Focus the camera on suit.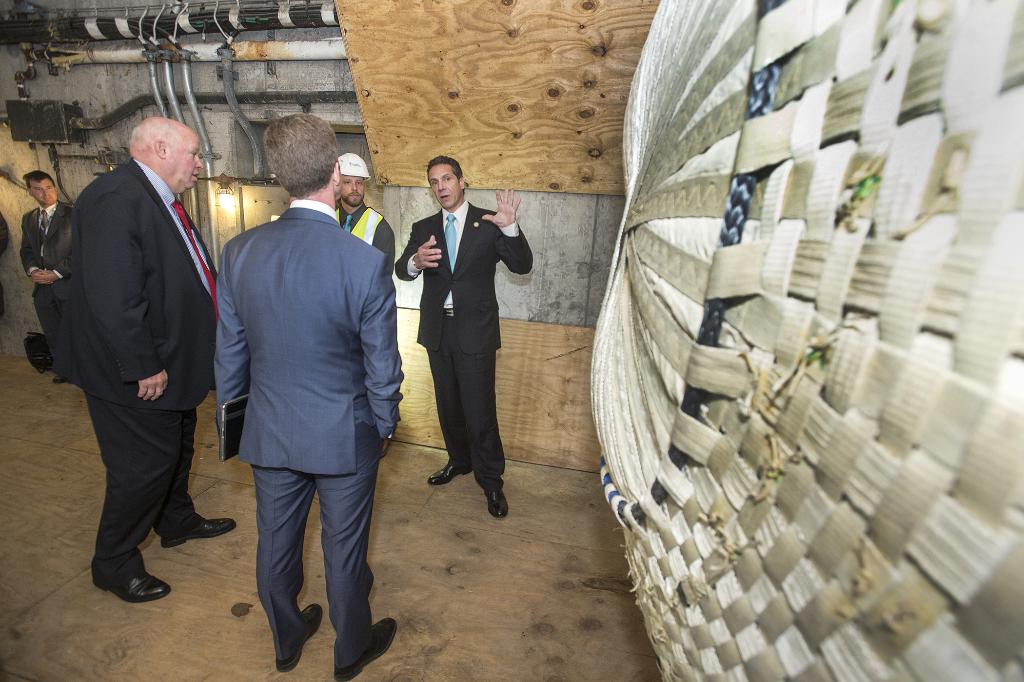
Focus region: crop(20, 202, 71, 355).
